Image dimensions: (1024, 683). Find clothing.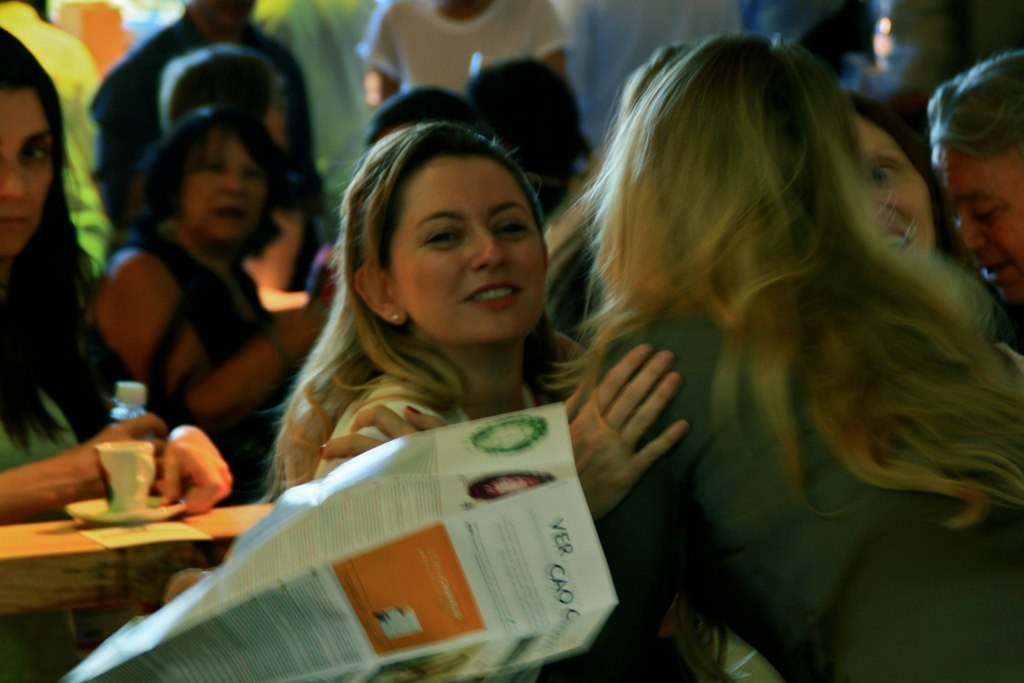
[172,266,637,619].
